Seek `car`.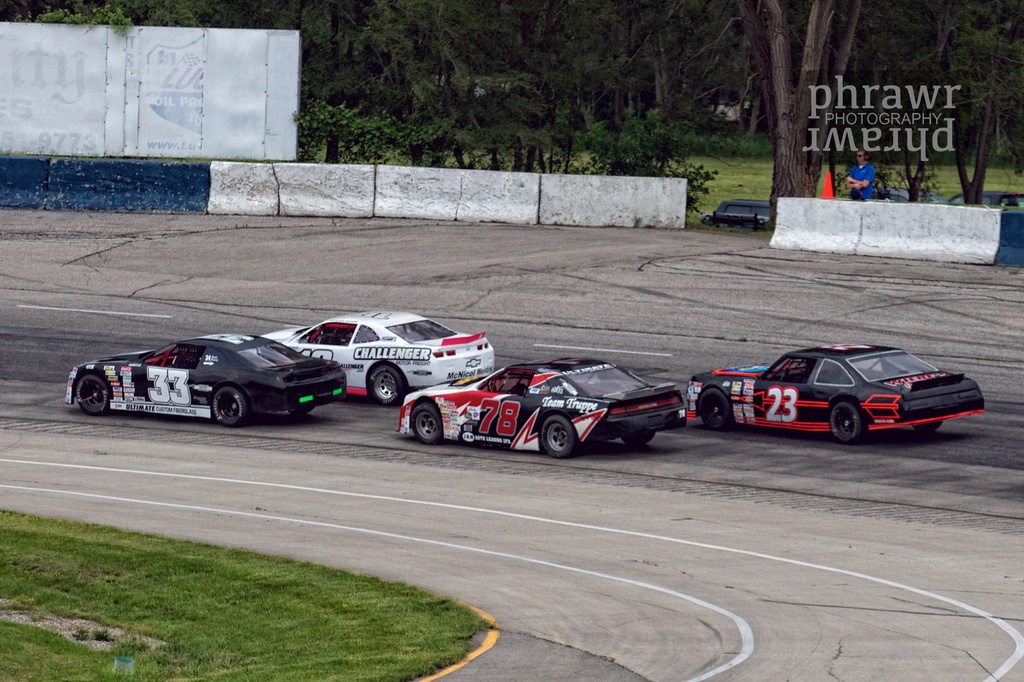
682/338/991/443.
